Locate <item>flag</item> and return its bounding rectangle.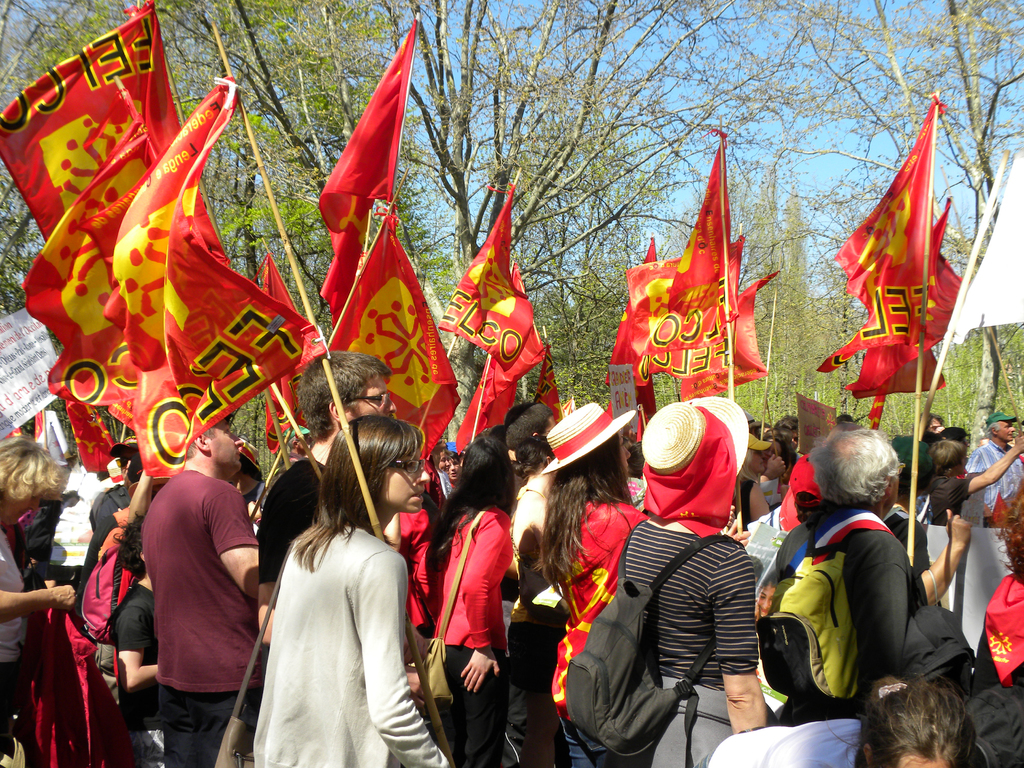
rect(538, 334, 564, 422).
